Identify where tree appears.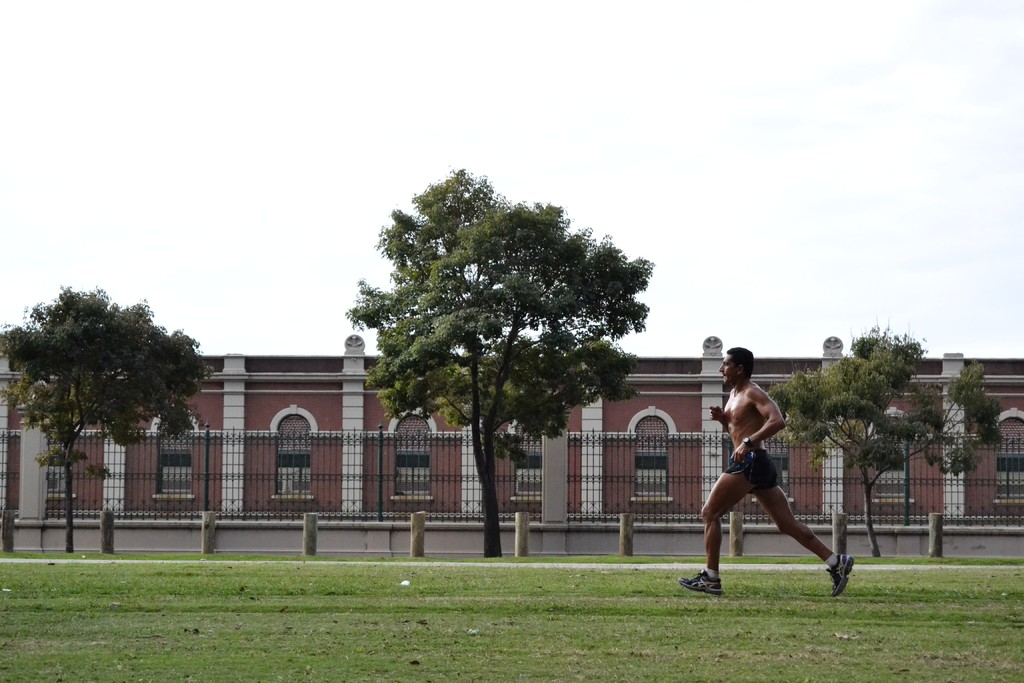
Appears at [x1=341, y1=162, x2=649, y2=562].
